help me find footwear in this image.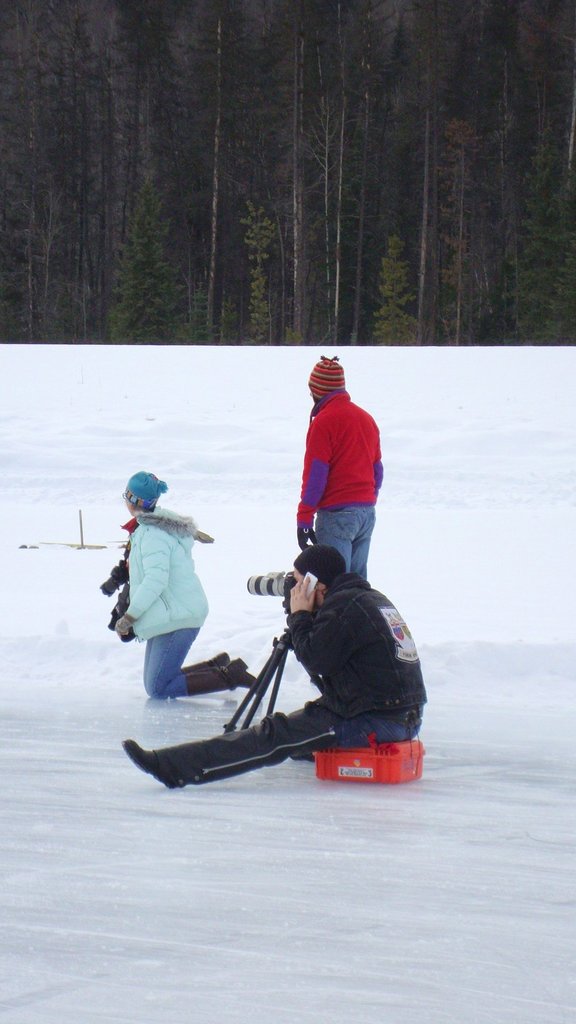
Found it: [left=179, top=646, right=230, bottom=665].
